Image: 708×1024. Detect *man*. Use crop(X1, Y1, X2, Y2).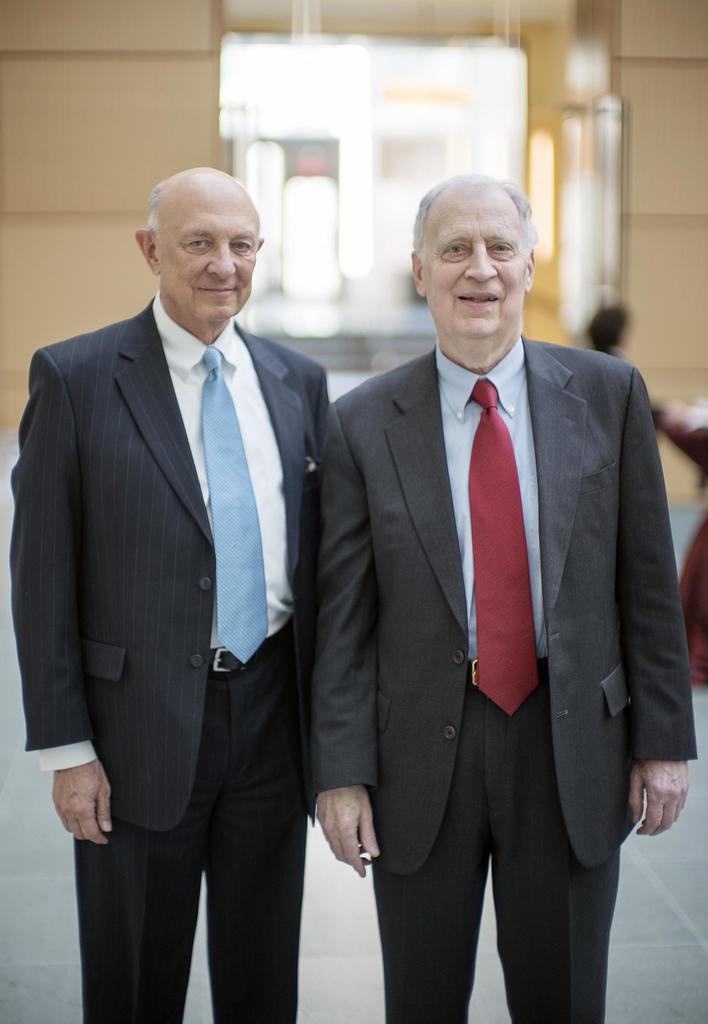
crop(304, 145, 679, 1014).
